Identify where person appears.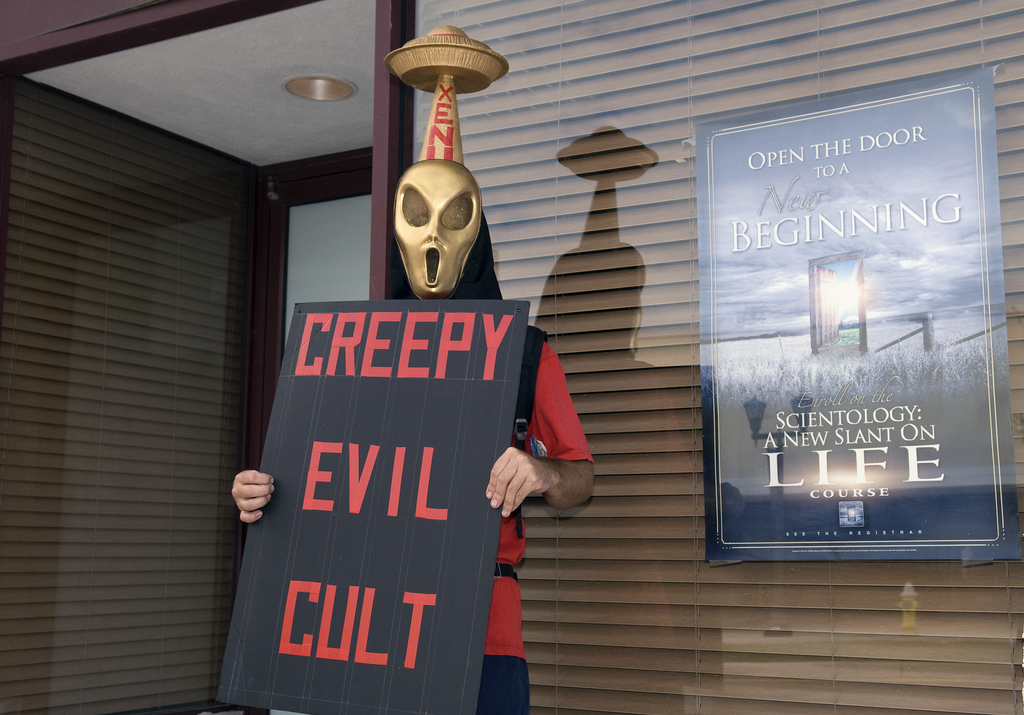
Appears at [231,329,596,714].
